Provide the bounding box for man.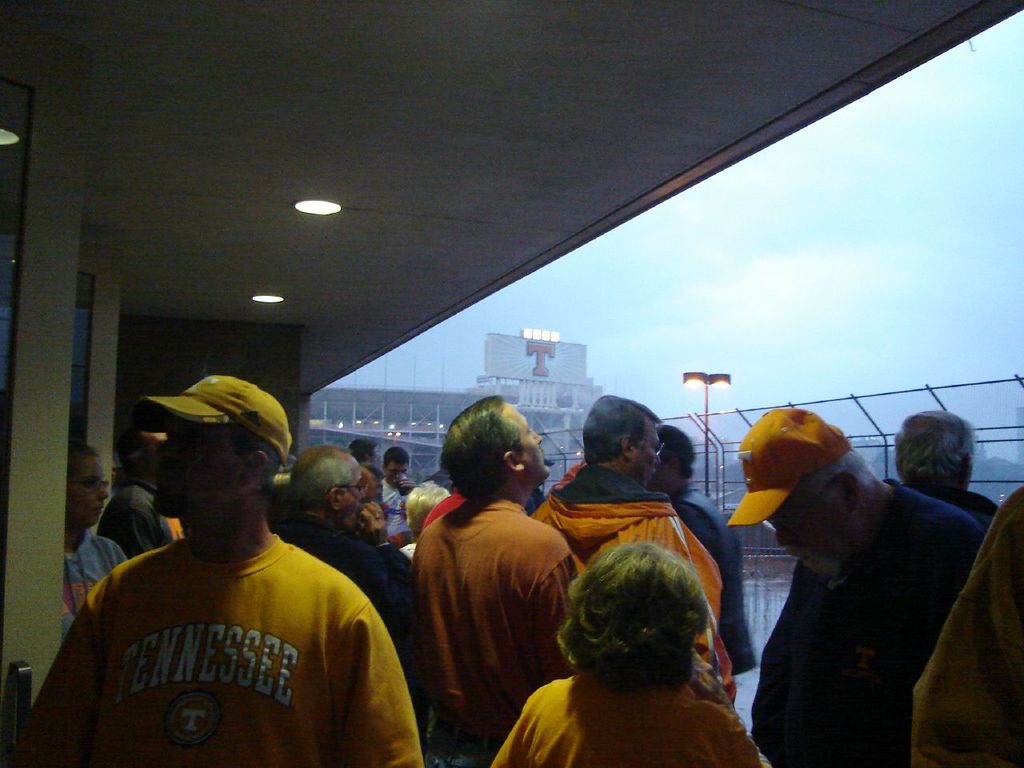
345:434:390:469.
